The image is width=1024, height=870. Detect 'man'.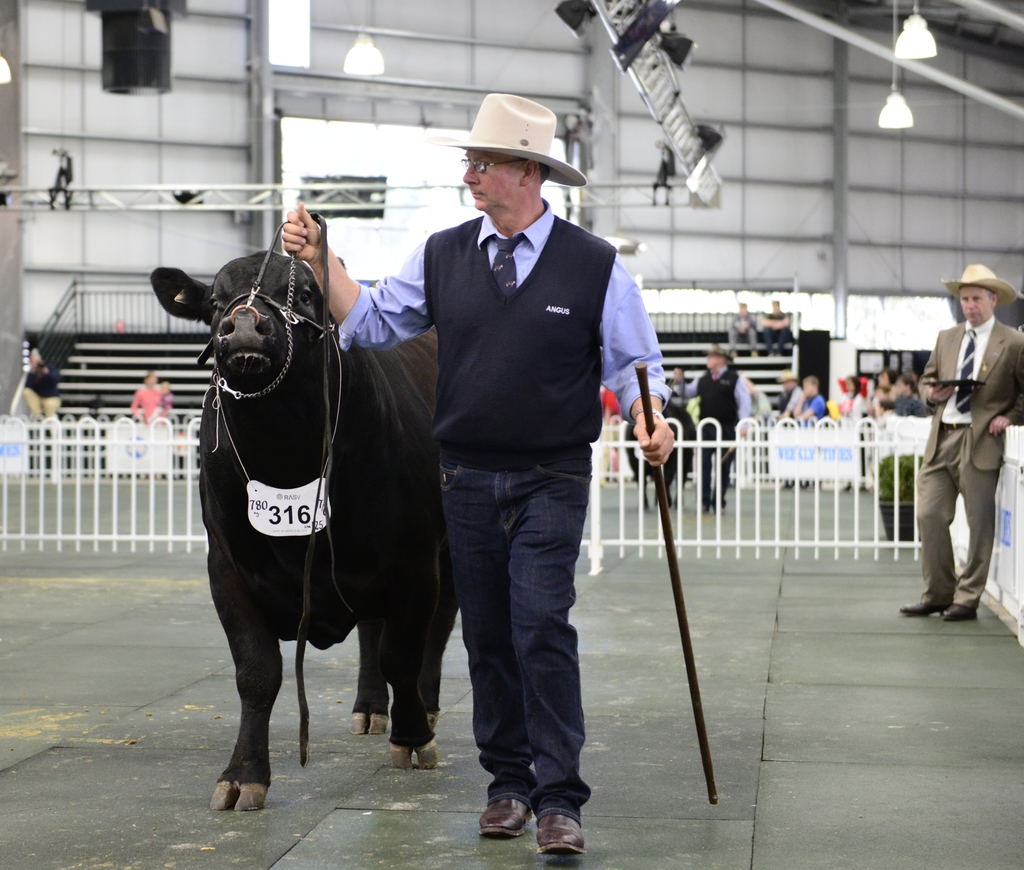
Detection: bbox=[676, 344, 742, 513].
